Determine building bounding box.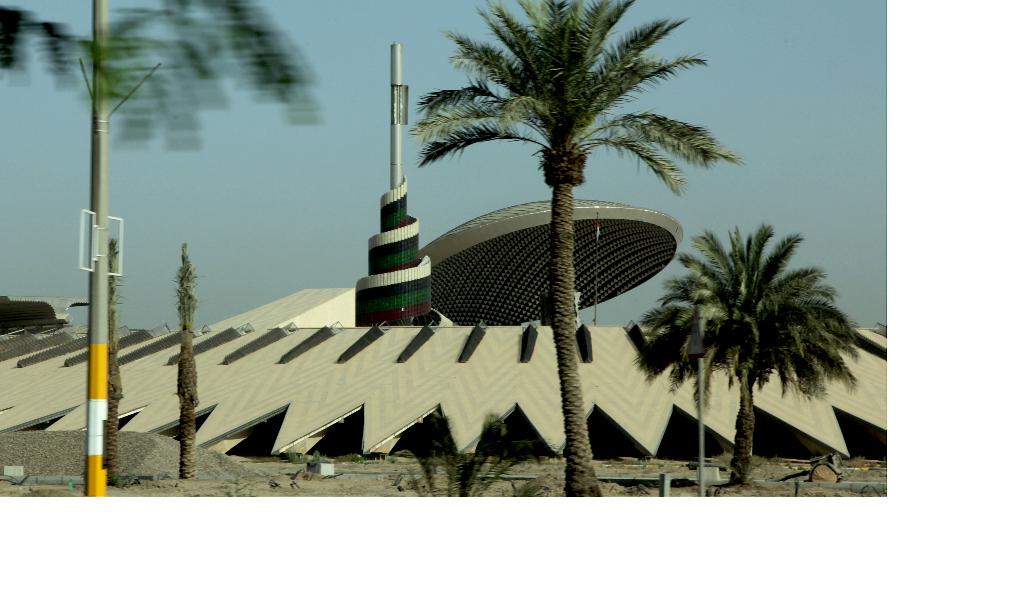
Determined: BBox(0, 44, 888, 456).
